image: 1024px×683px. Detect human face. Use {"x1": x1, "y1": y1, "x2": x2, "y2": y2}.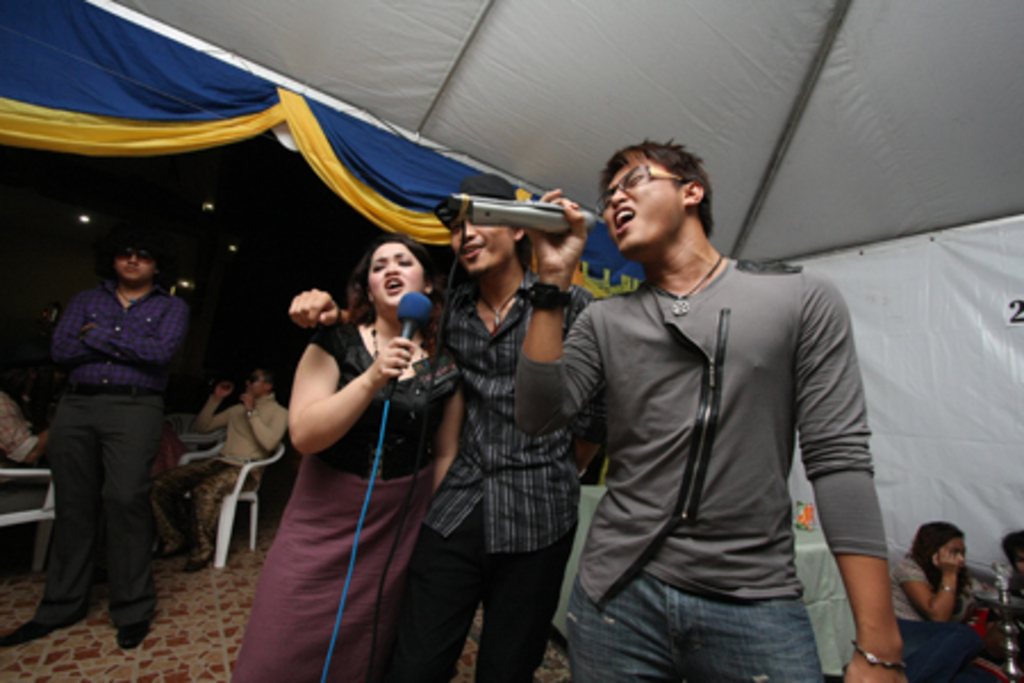
{"x1": 596, "y1": 157, "x2": 692, "y2": 255}.
